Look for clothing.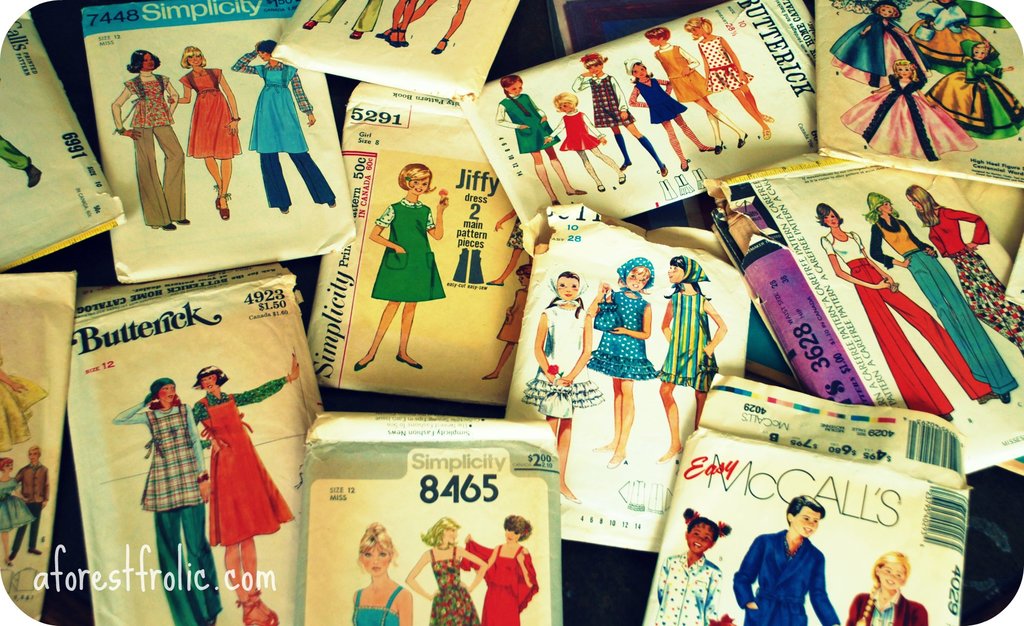
Found: <region>227, 49, 332, 200</region>.
